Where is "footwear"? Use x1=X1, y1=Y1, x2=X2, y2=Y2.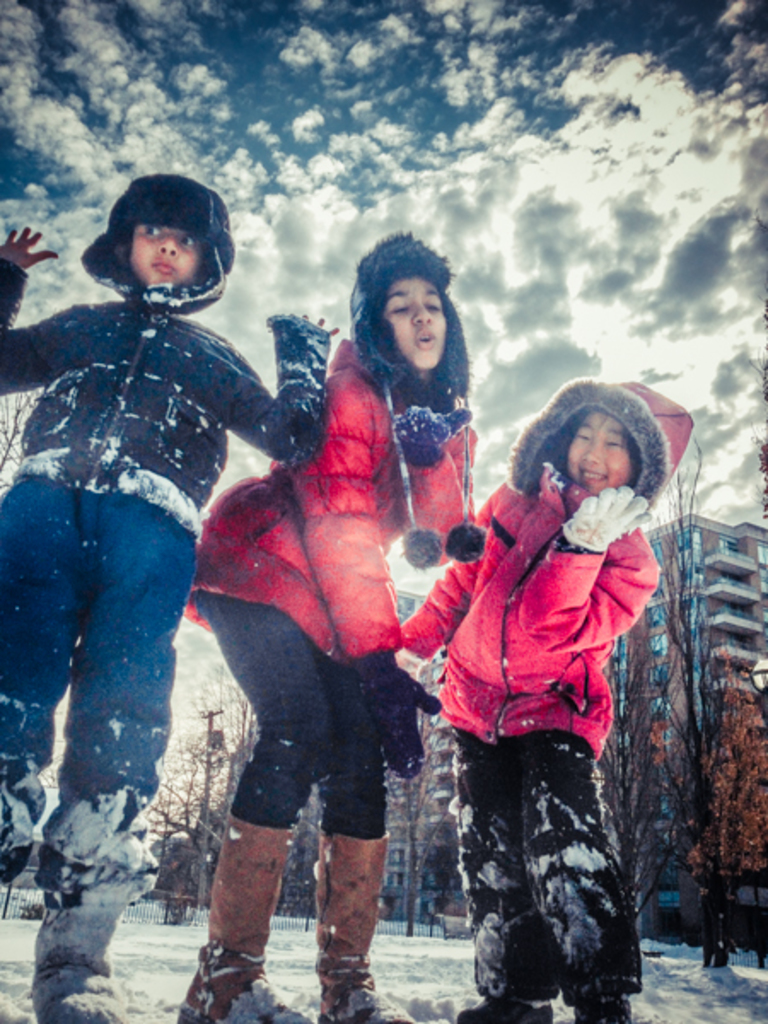
x1=456, y1=995, x2=560, y2=1022.
